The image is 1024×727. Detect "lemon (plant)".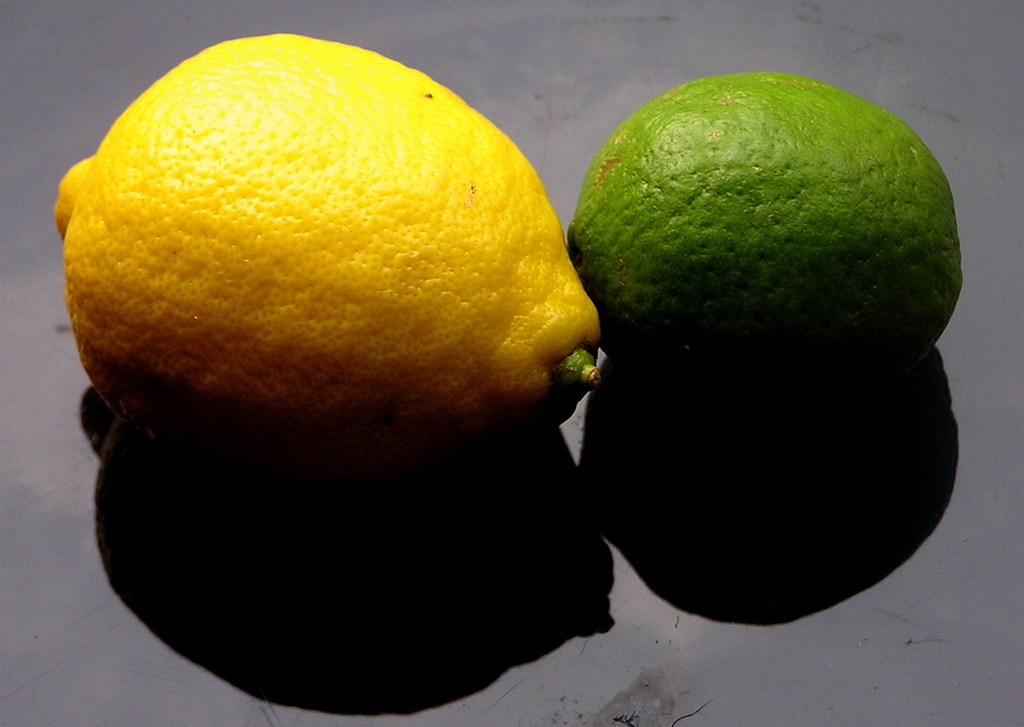
Detection: 570/72/965/400.
